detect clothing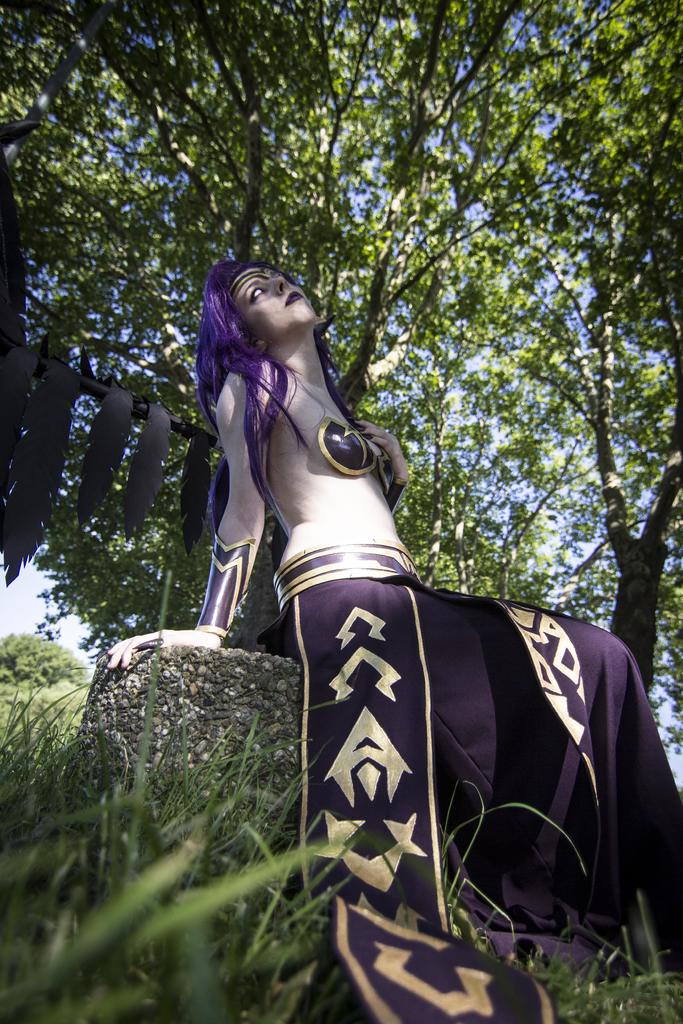
detection(263, 547, 682, 1023)
